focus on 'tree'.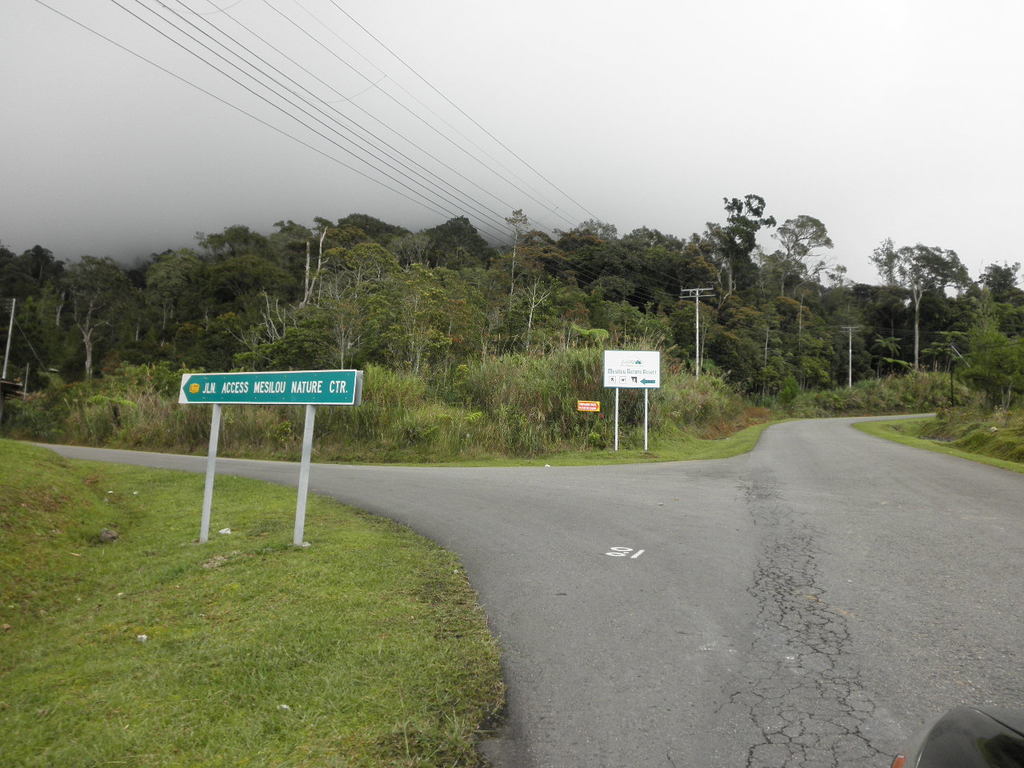
Focused at 704,190,775,318.
